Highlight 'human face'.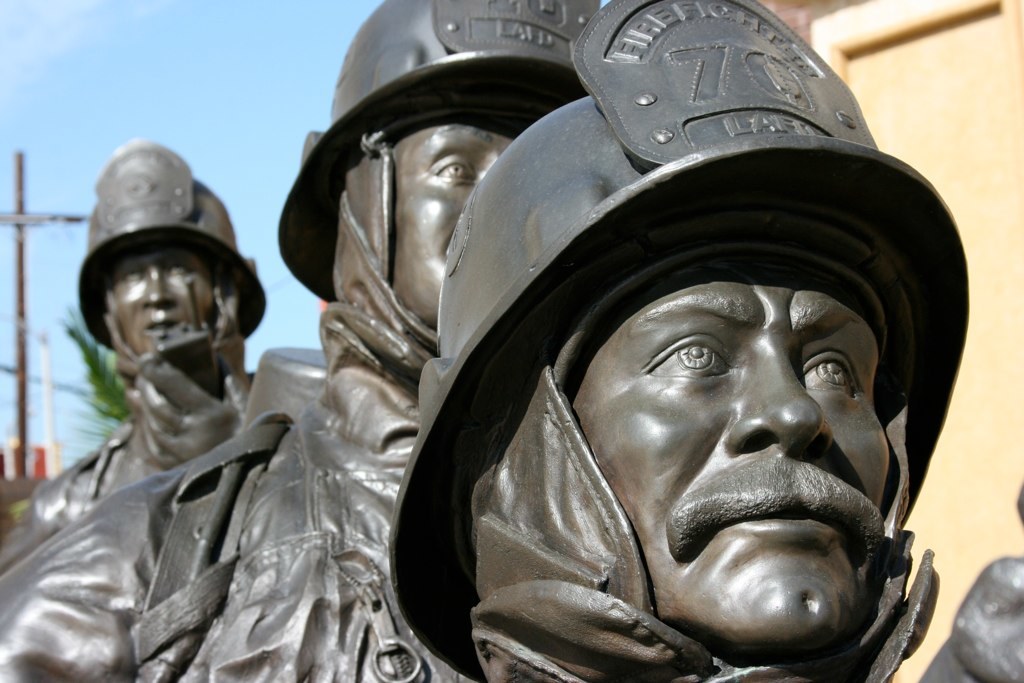
Highlighted region: bbox=[565, 264, 894, 649].
